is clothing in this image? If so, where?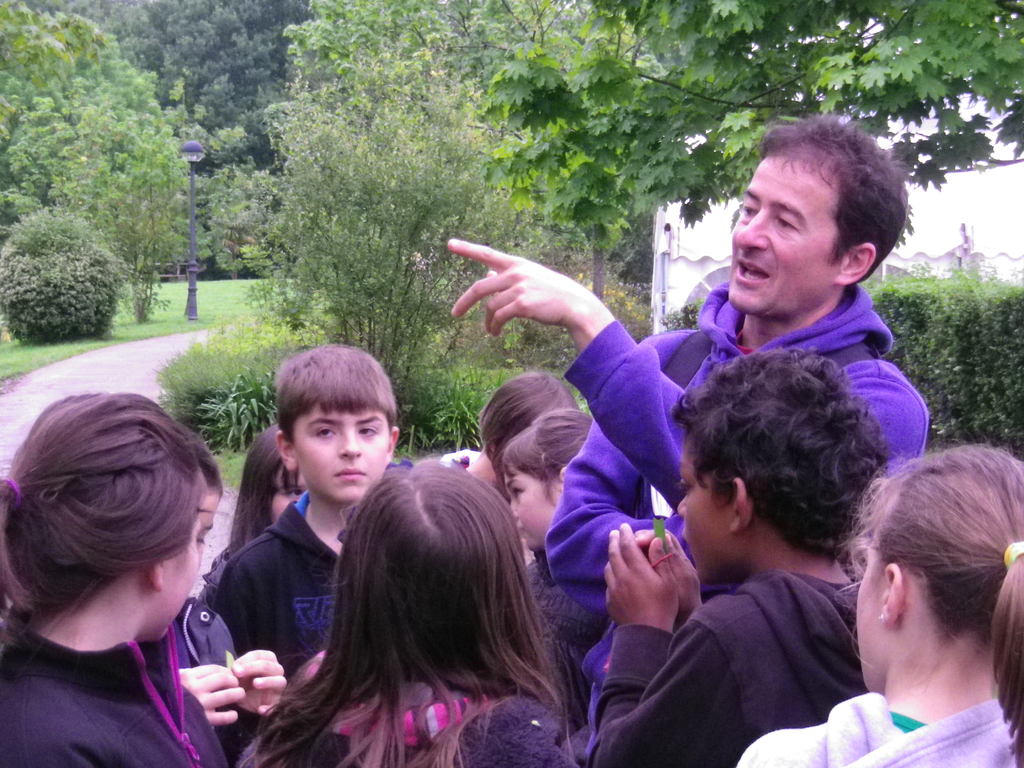
Yes, at <region>559, 277, 925, 765</region>.
